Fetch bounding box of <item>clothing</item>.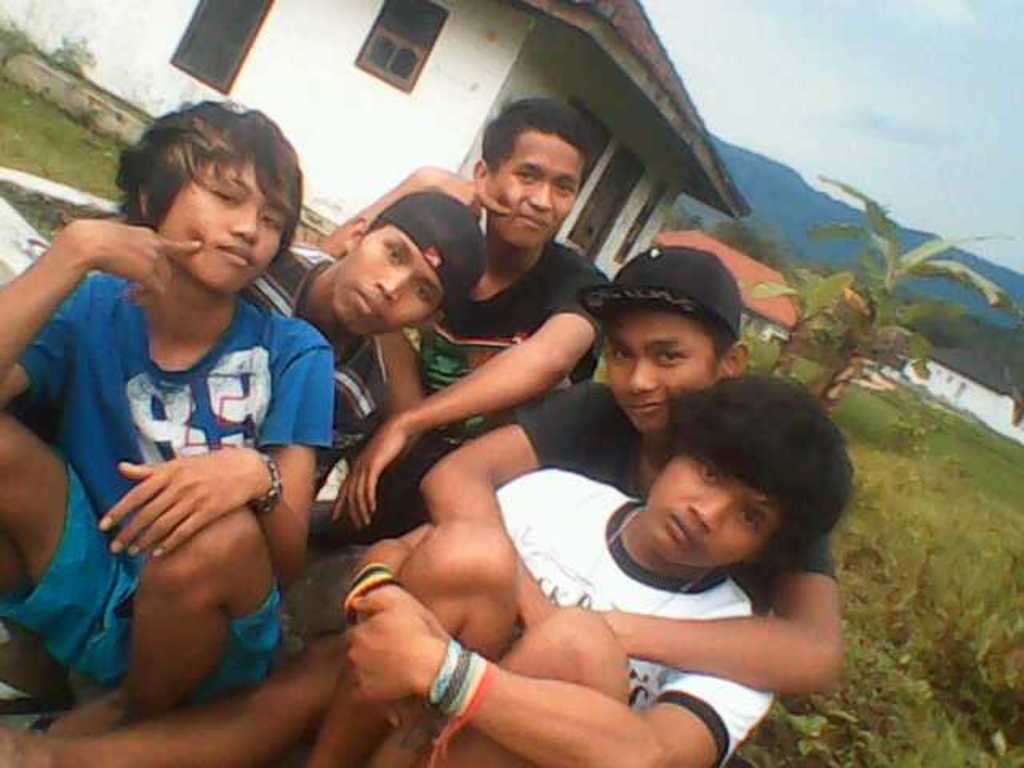
Bbox: region(418, 230, 603, 451).
